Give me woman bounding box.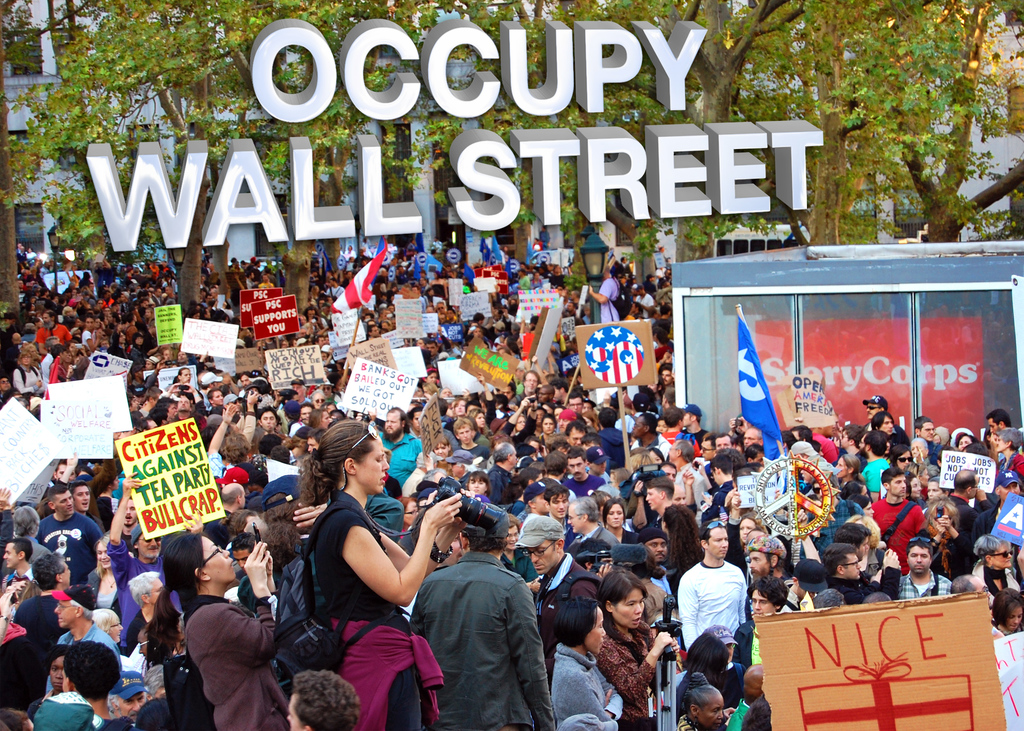
Rect(909, 473, 925, 502).
